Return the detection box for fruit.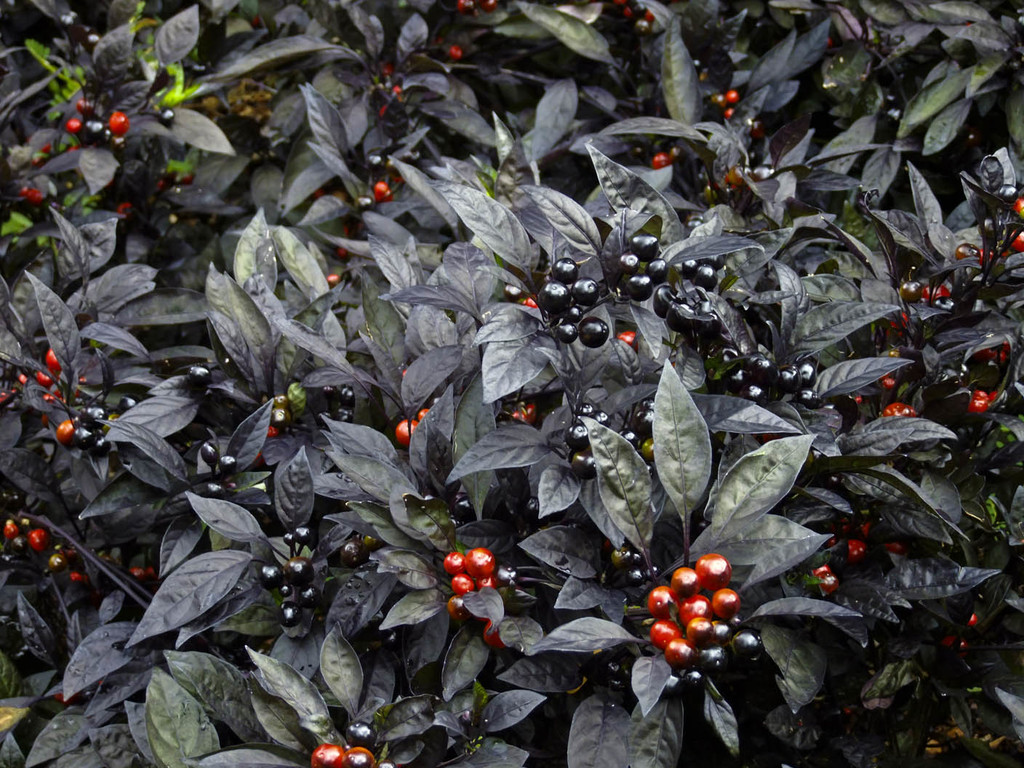
[217, 453, 244, 473].
